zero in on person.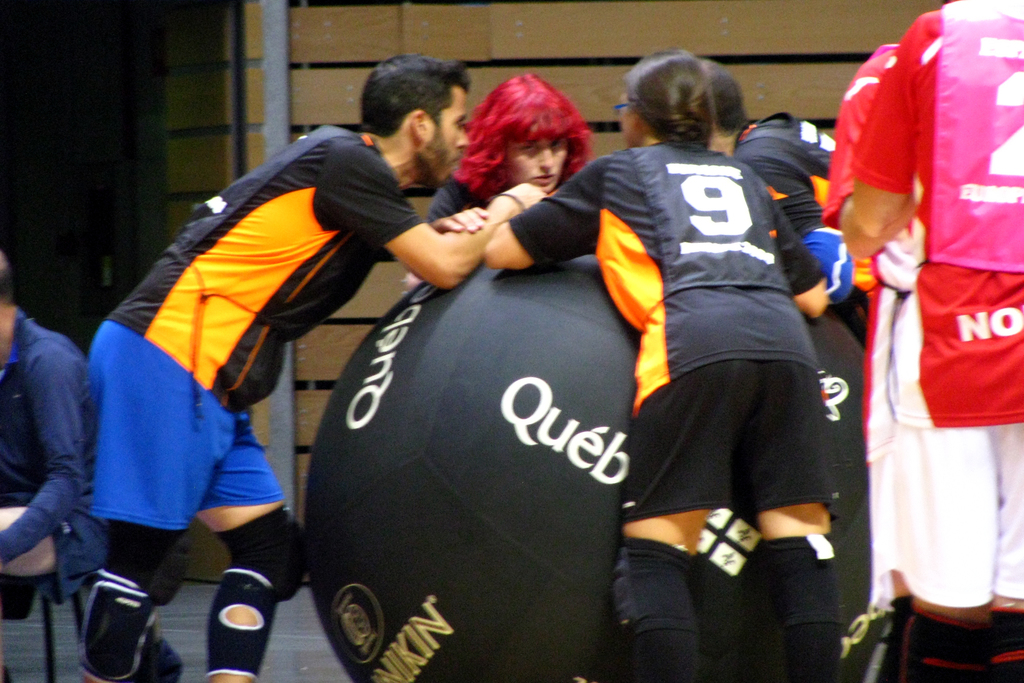
Zeroed in: [left=850, top=0, right=1023, bottom=682].
